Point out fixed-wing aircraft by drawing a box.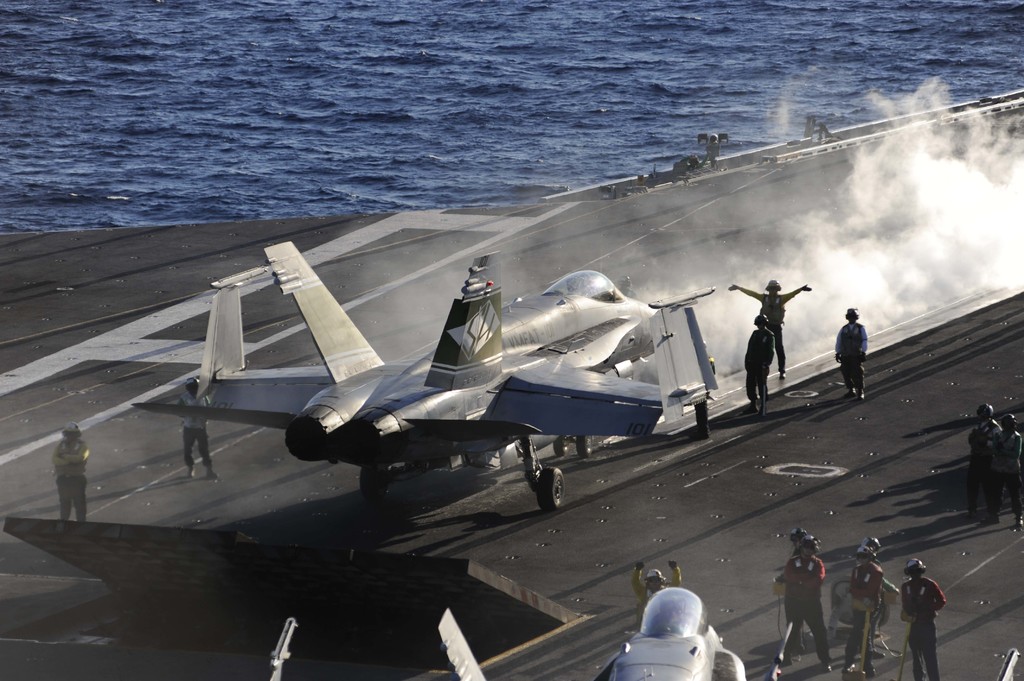
rect(125, 236, 726, 509).
